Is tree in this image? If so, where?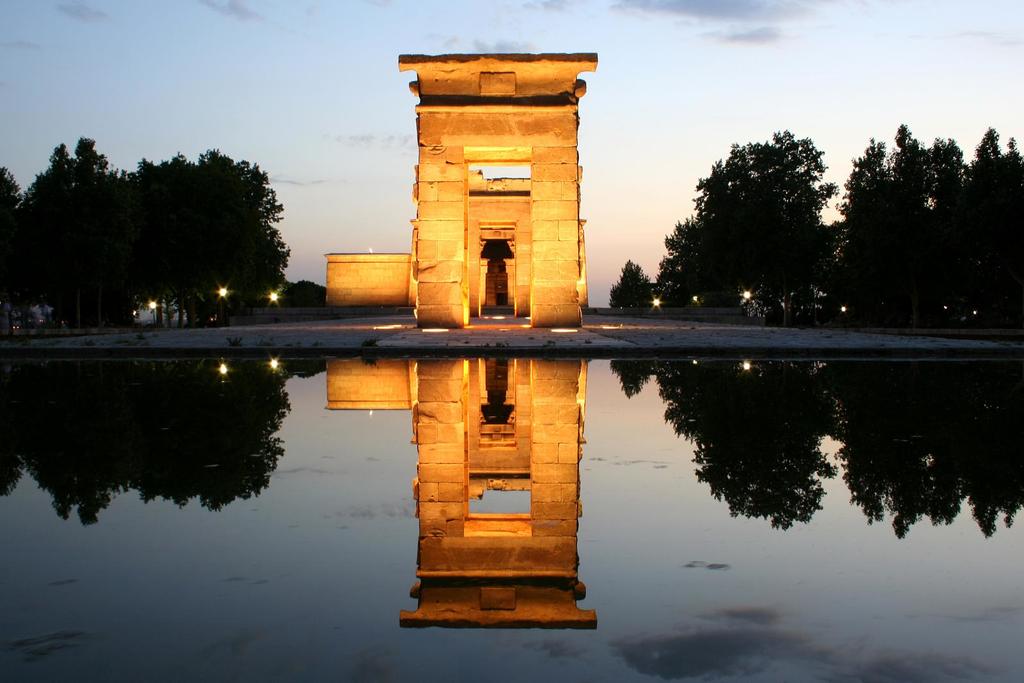
Yes, at x1=649, y1=120, x2=849, y2=310.
